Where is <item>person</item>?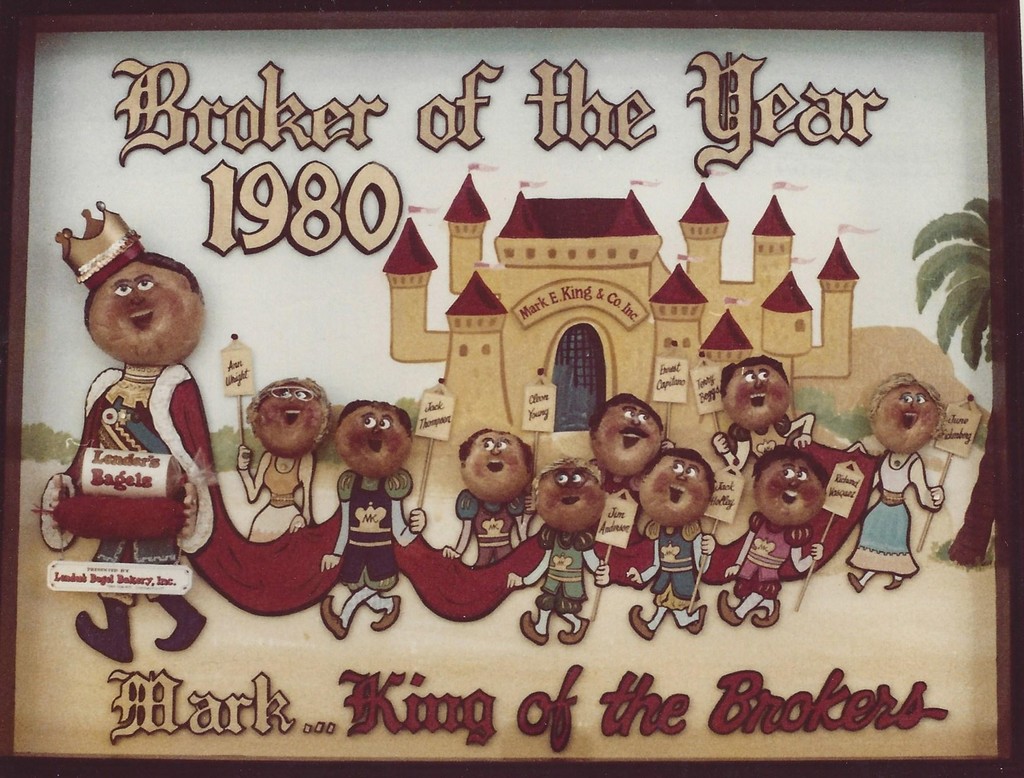
locate(589, 393, 682, 590).
